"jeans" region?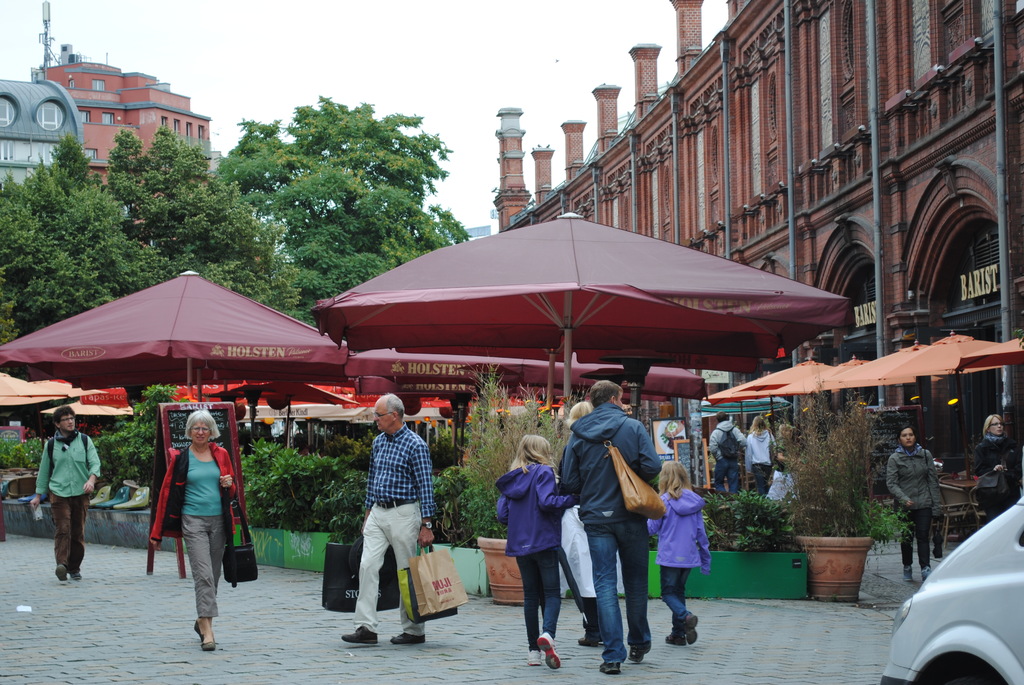
detection(189, 514, 224, 615)
